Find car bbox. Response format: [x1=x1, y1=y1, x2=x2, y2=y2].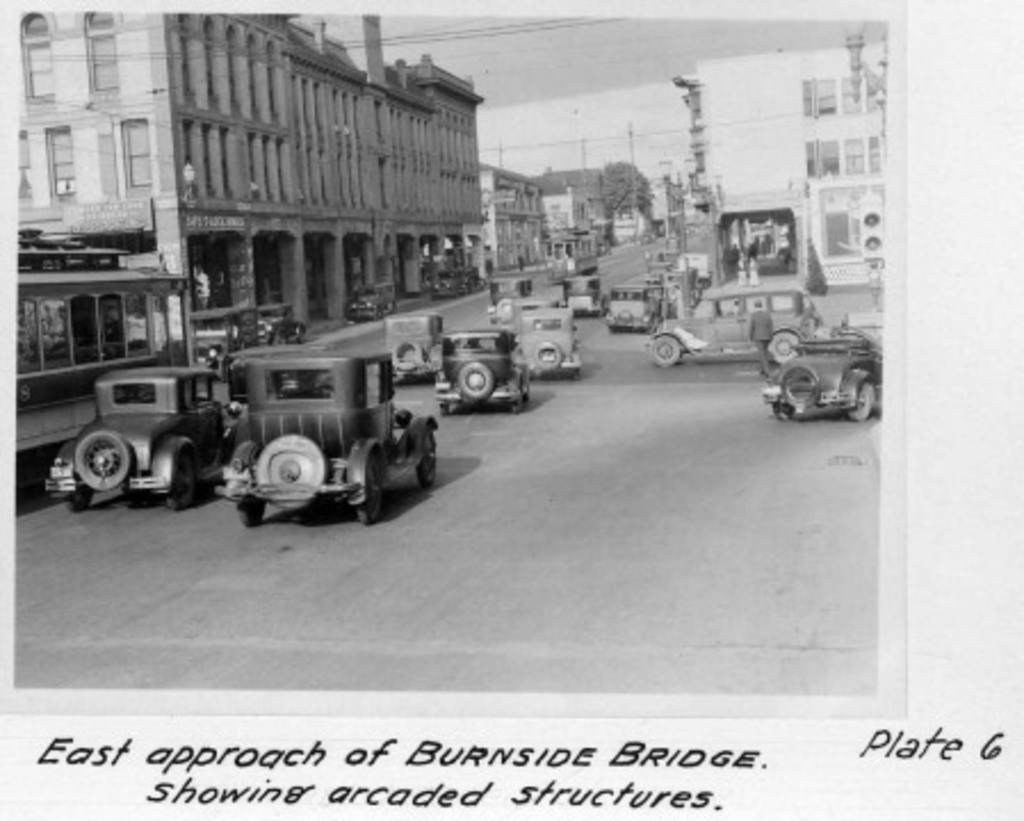
[x1=381, y1=312, x2=463, y2=385].
